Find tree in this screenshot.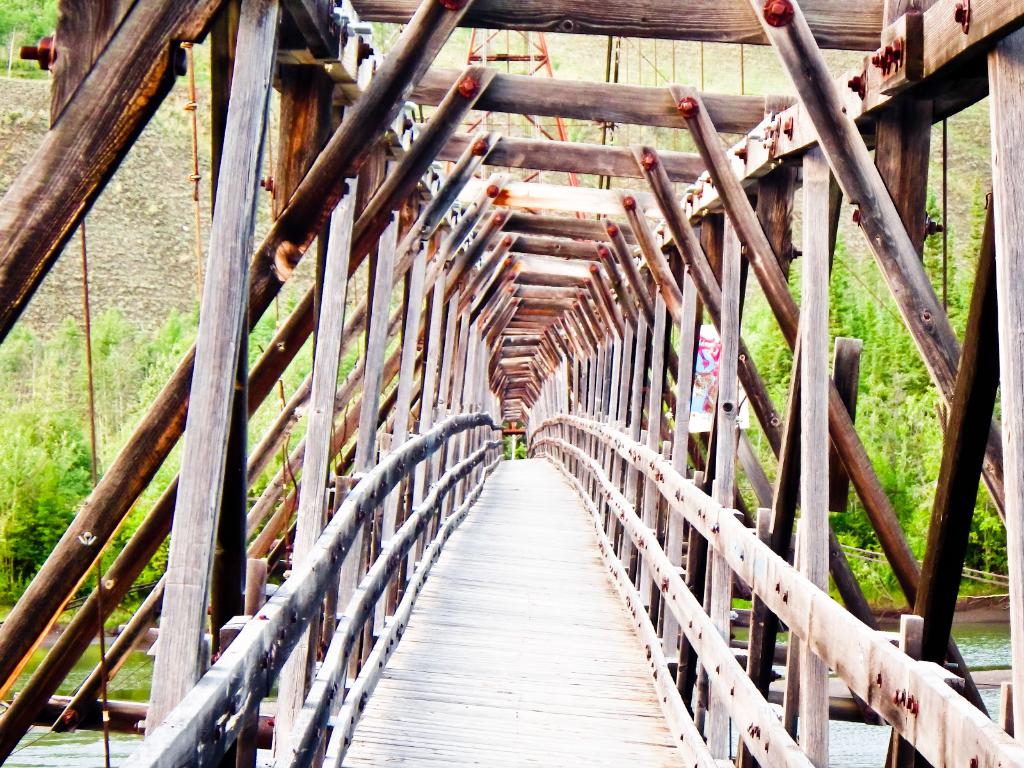
The bounding box for tree is (x1=0, y1=0, x2=38, y2=74).
